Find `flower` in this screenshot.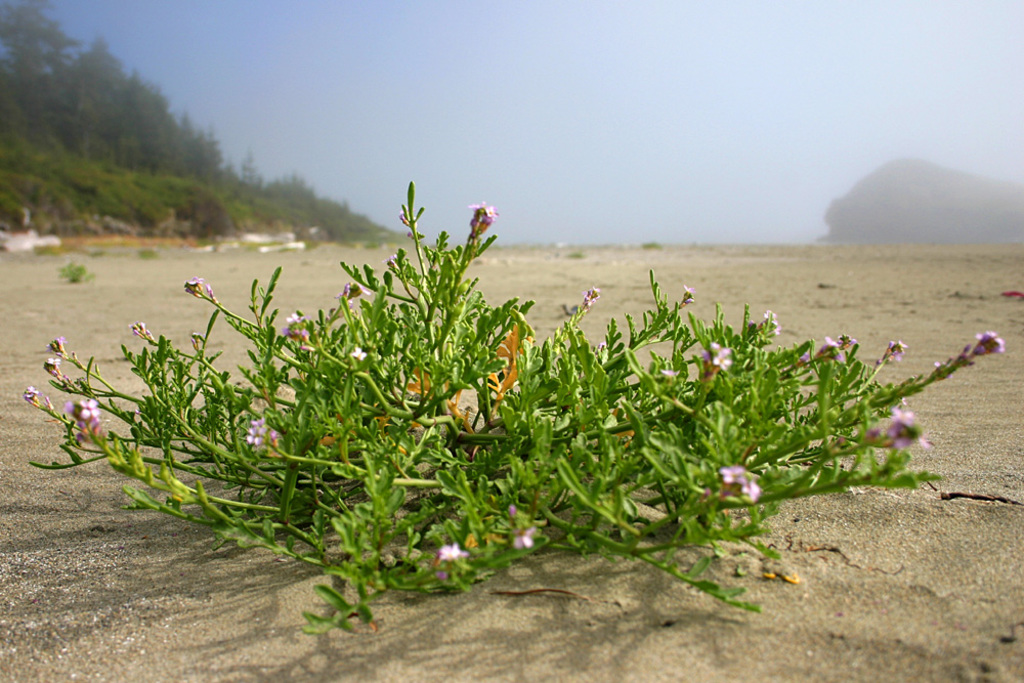
The bounding box for `flower` is x1=247, y1=415, x2=266, y2=447.
